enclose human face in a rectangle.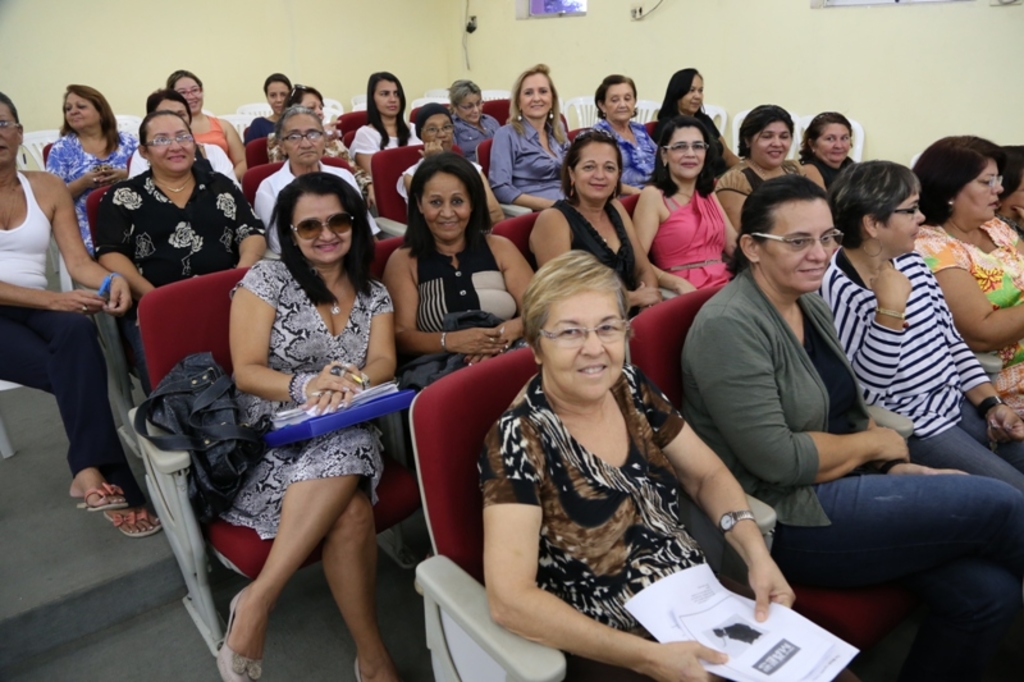
461, 91, 479, 118.
